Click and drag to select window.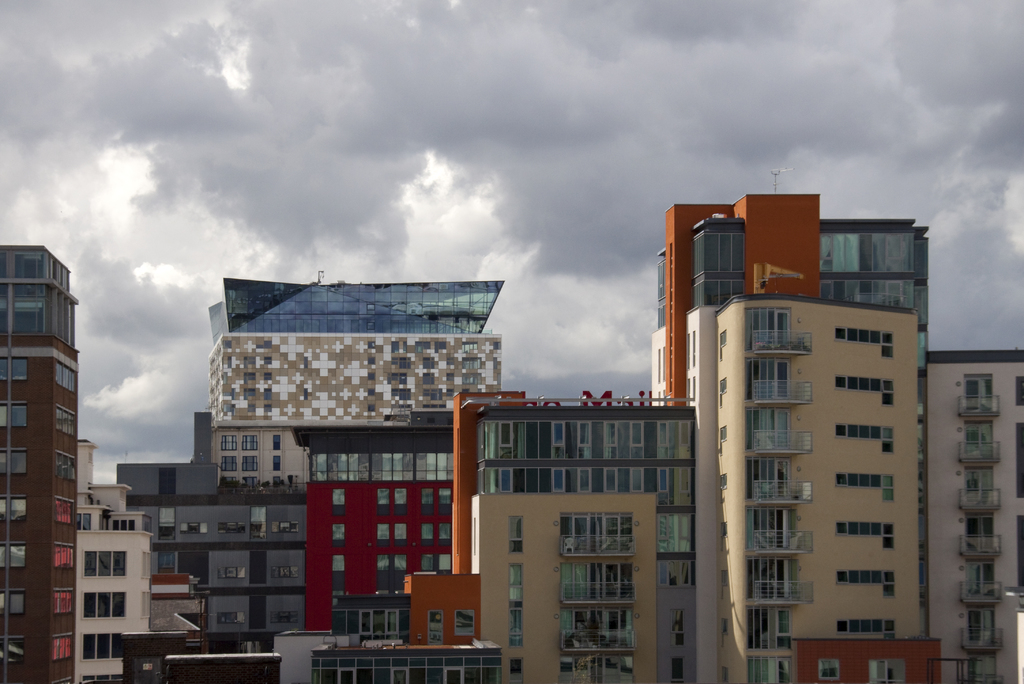
Selection: x1=83 y1=592 x2=125 y2=619.
